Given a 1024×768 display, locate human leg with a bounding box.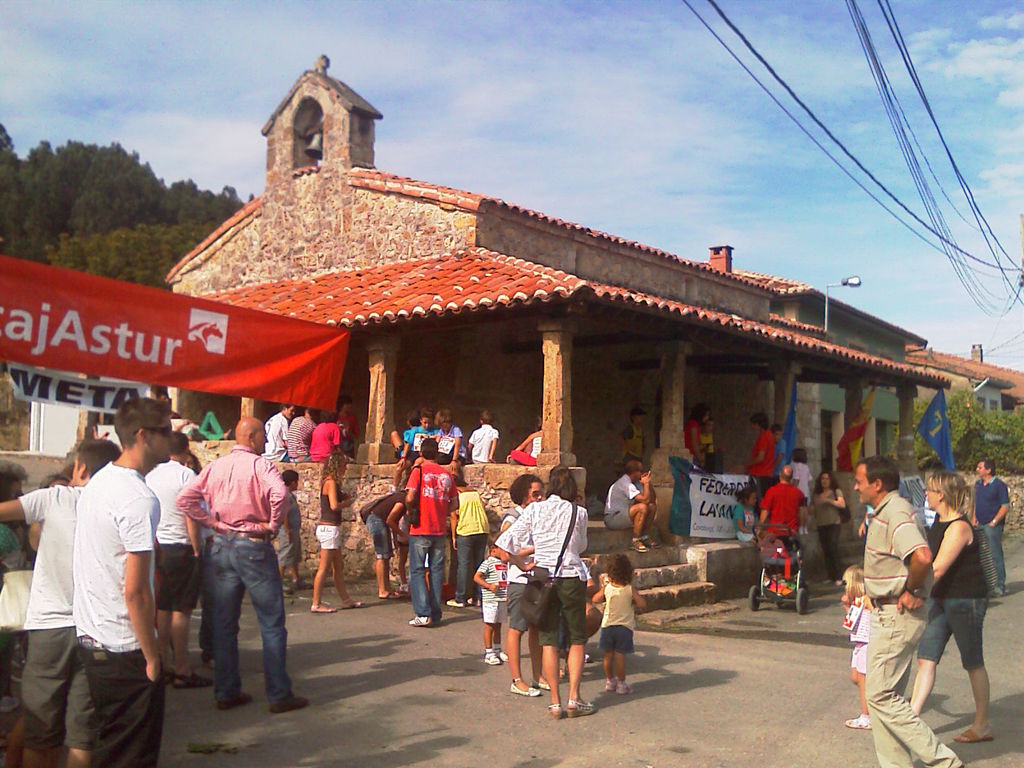
Located: crop(20, 628, 71, 767).
